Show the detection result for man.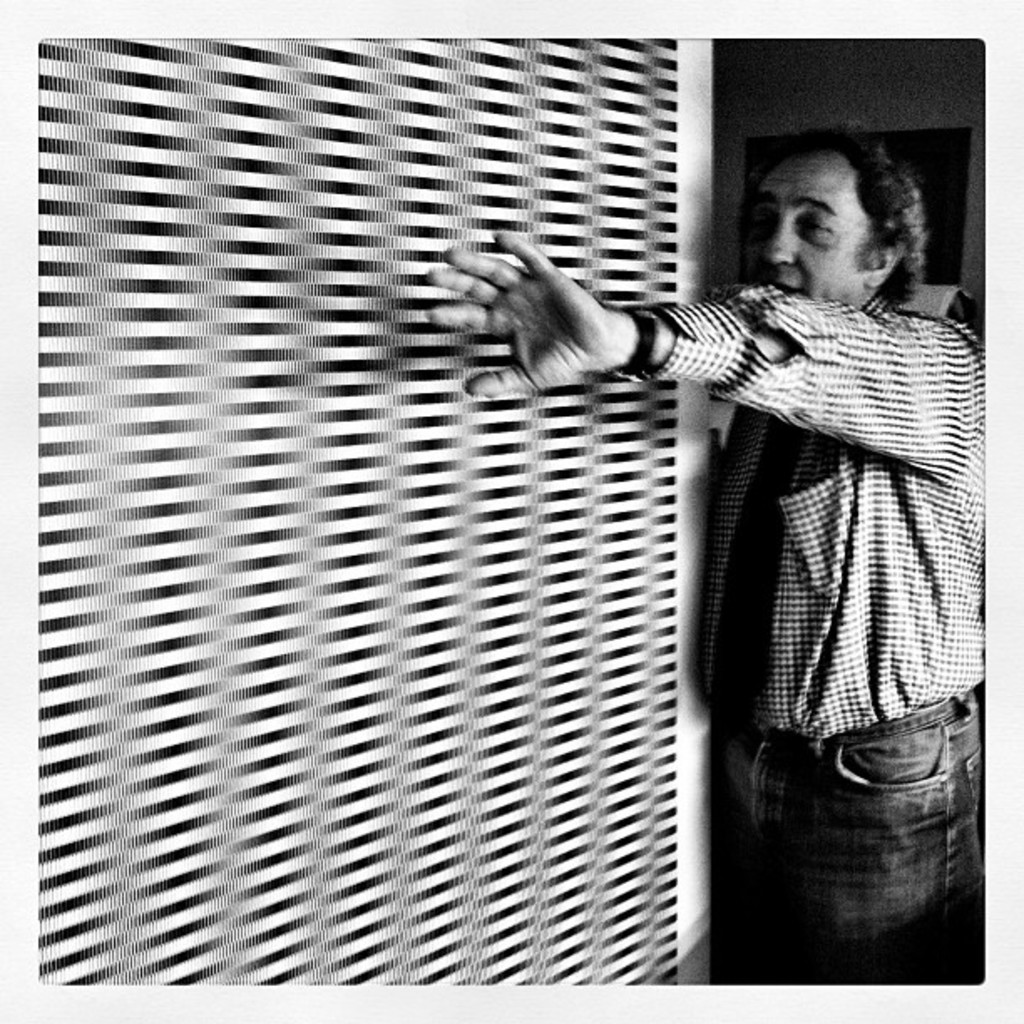
425 120 1022 1006.
